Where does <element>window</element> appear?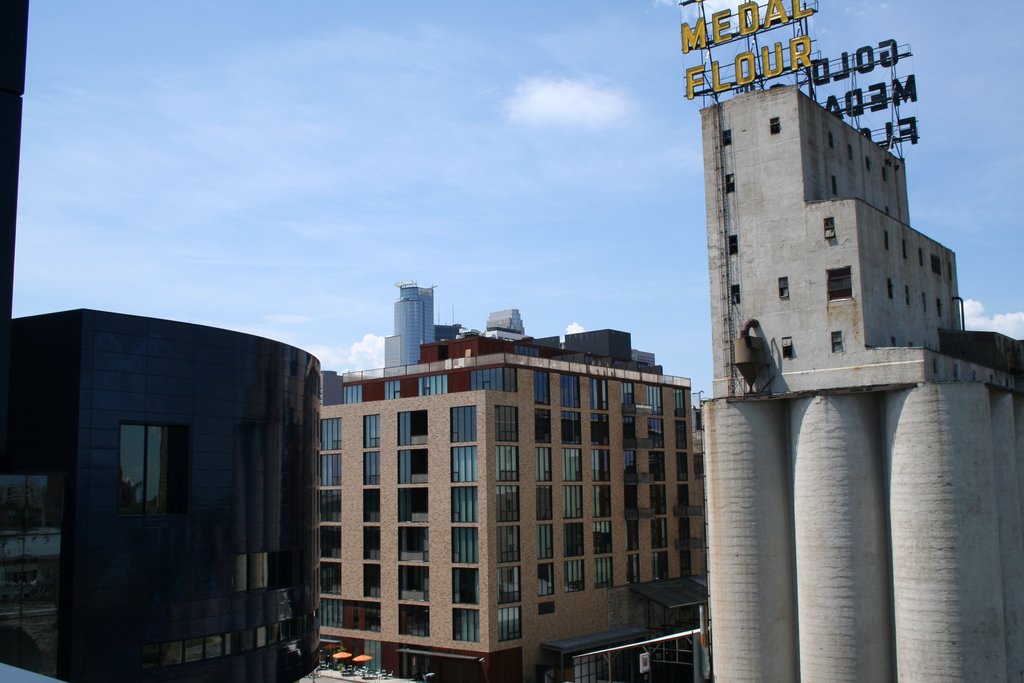
Appears at <box>399,408,428,446</box>.
